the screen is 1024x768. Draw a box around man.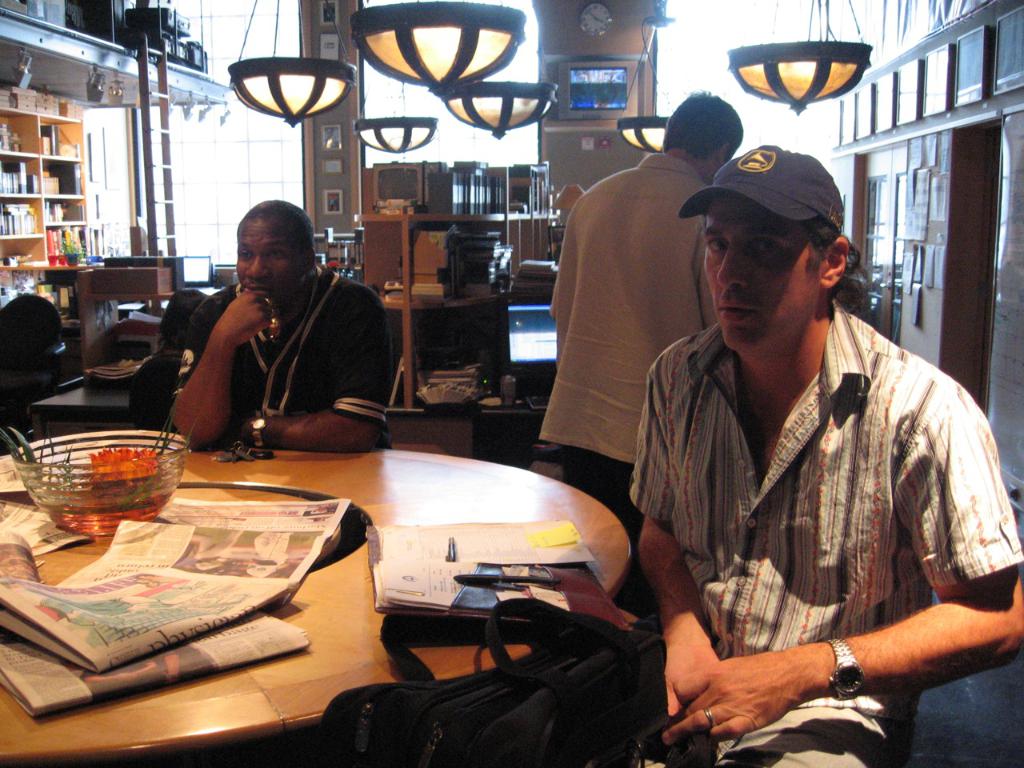
x1=515 y1=87 x2=758 y2=517.
